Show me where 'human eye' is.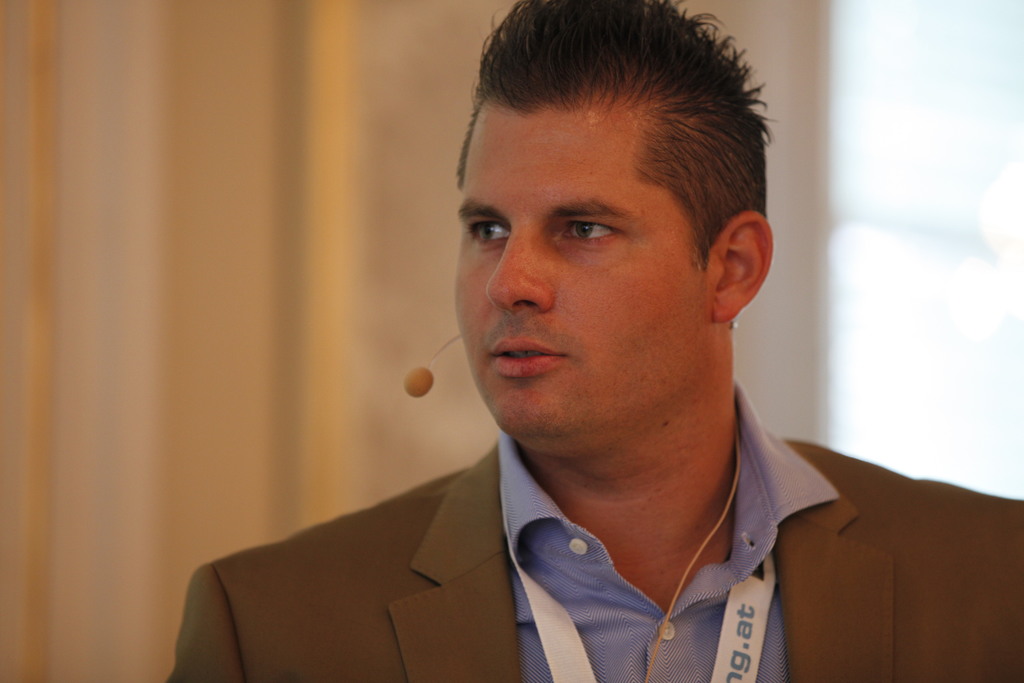
'human eye' is at [left=461, top=210, right=515, bottom=250].
